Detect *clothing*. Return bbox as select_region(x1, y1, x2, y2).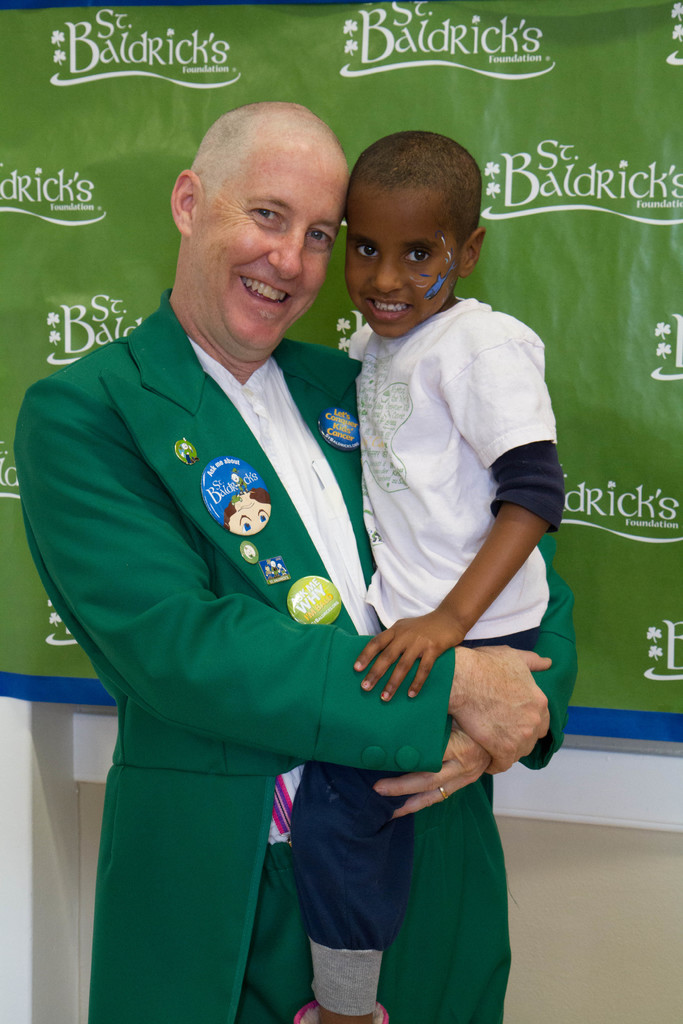
select_region(284, 294, 557, 1023).
